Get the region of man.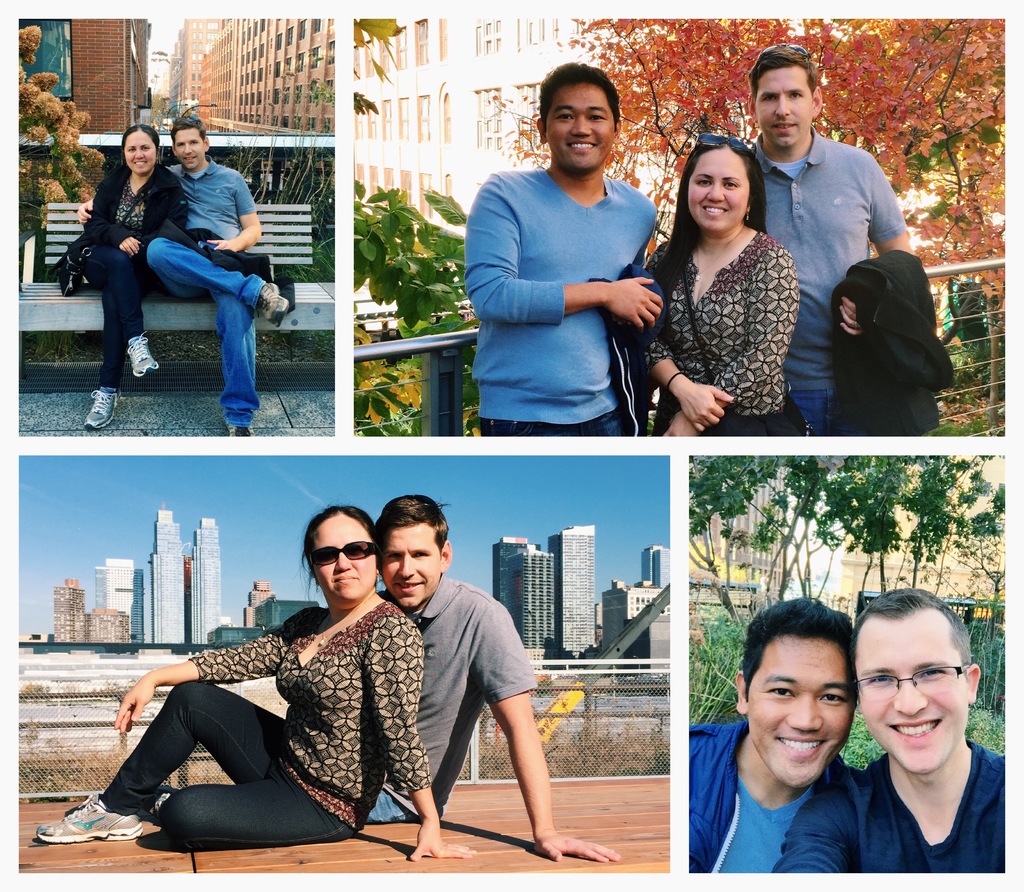
{"left": 778, "top": 587, "right": 1007, "bottom": 874}.
